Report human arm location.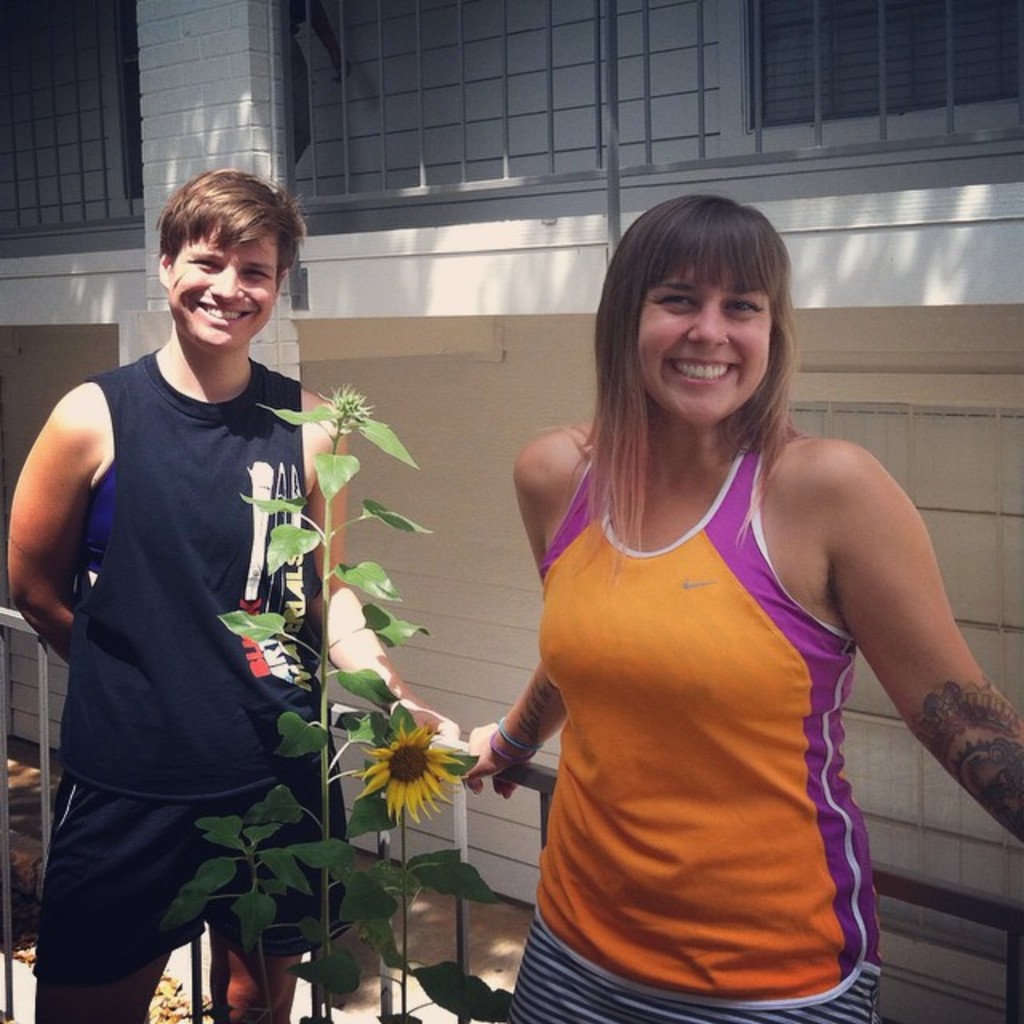
Report: bbox=[450, 427, 574, 811].
